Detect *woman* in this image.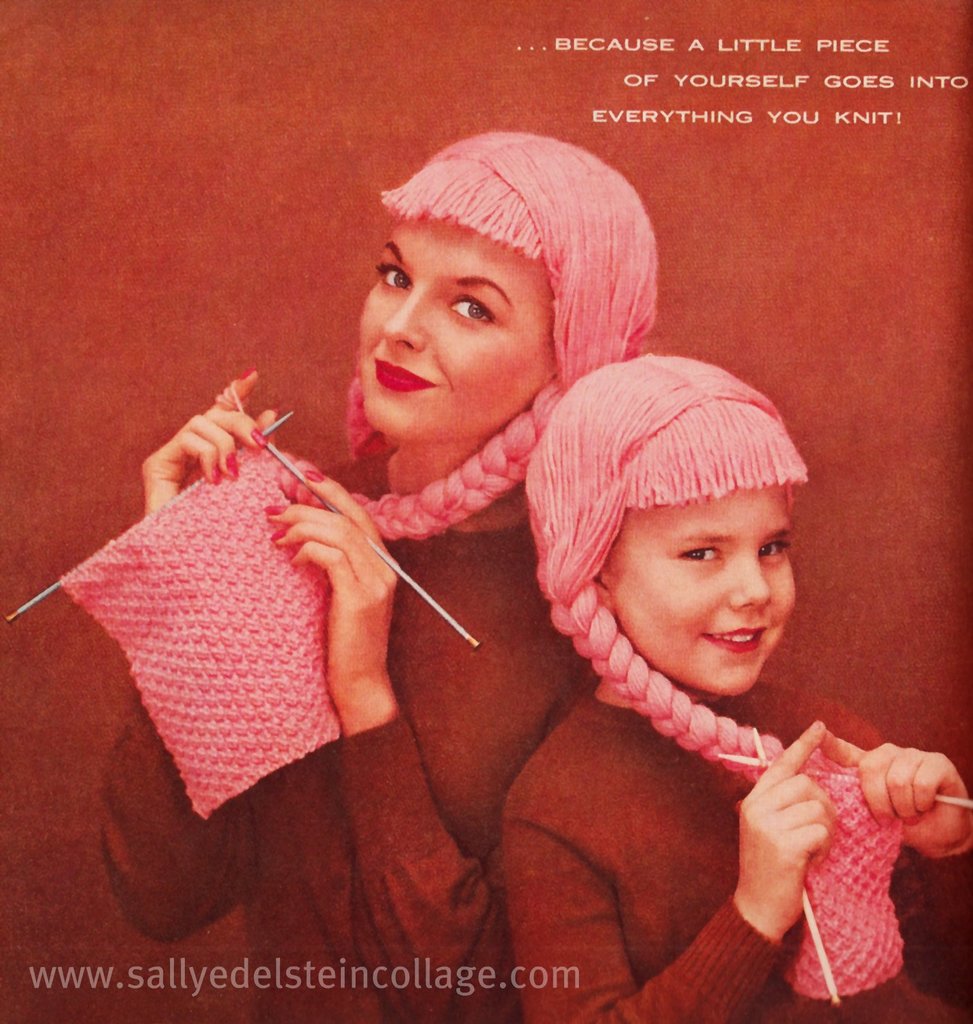
Detection: (left=99, top=132, right=662, bottom=1023).
